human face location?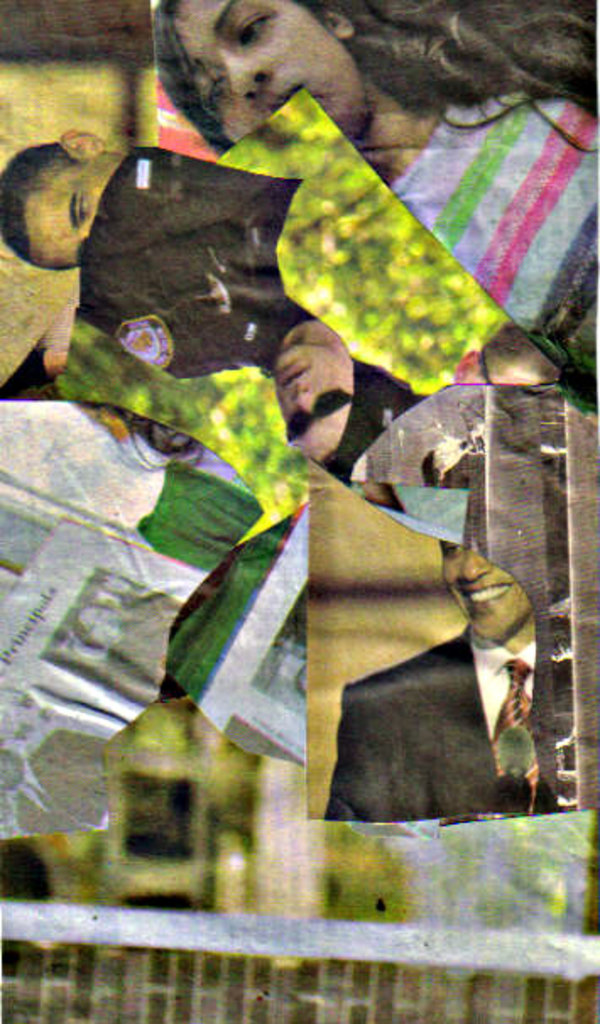
pyautogui.locateOnScreen(159, 0, 353, 127)
